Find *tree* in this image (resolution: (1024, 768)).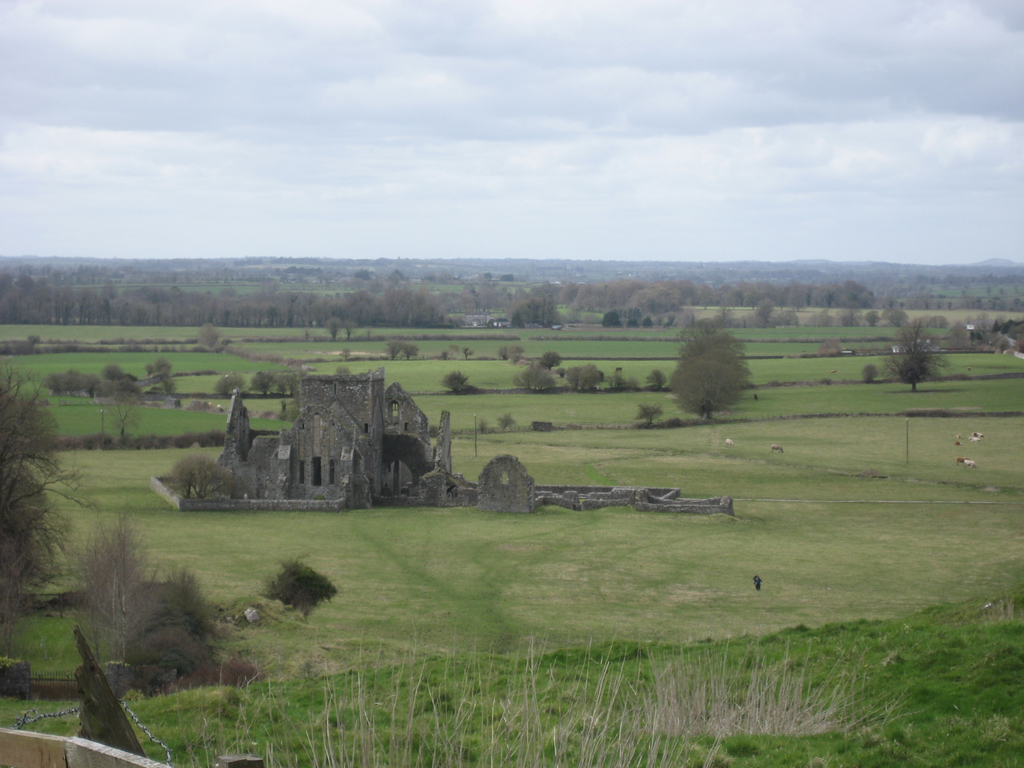
bbox=(83, 376, 99, 398).
